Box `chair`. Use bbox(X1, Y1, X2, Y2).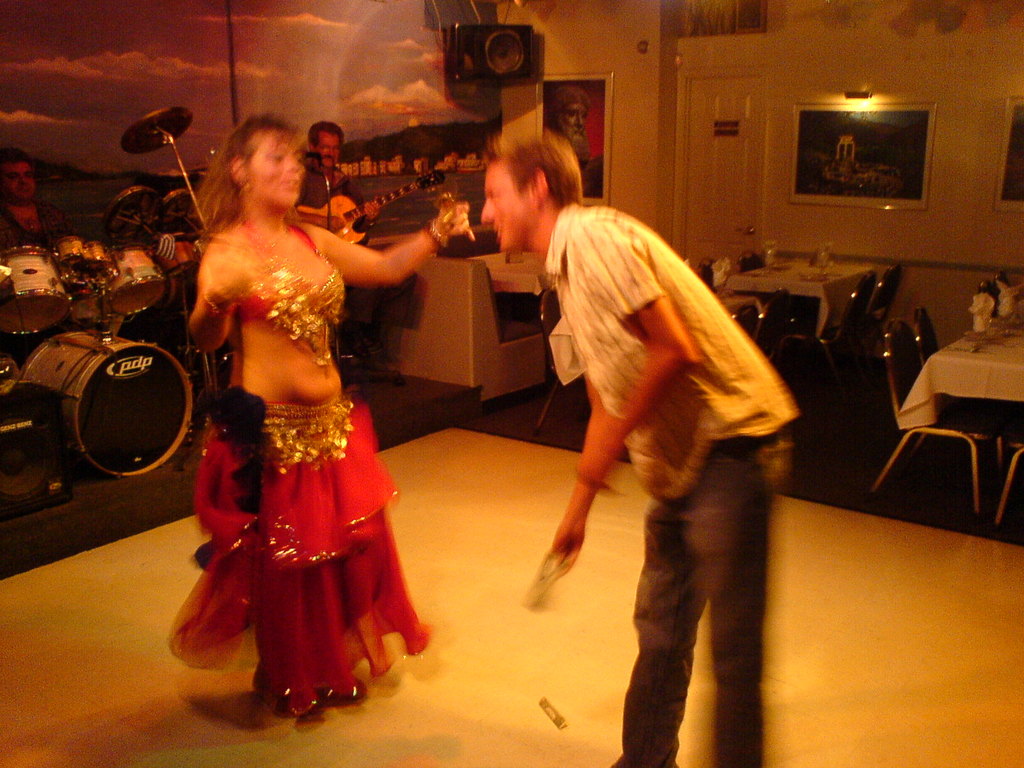
bbox(739, 248, 765, 273).
